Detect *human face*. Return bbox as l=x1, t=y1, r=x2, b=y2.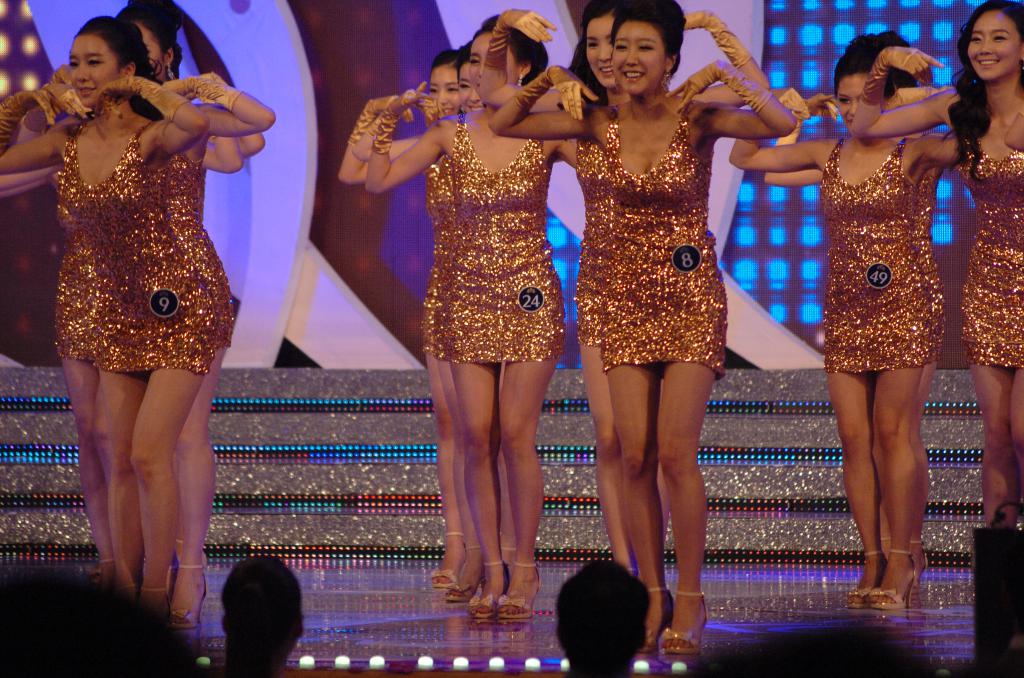
l=427, t=67, r=453, b=115.
